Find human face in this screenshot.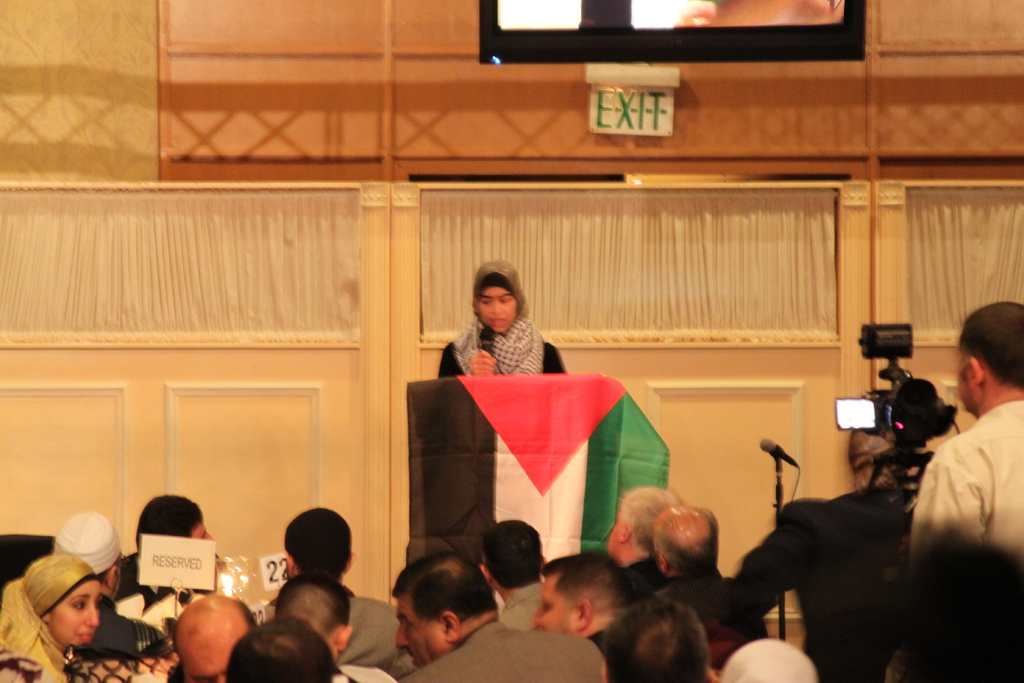
The bounding box for human face is {"x1": 177, "y1": 627, "x2": 247, "y2": 682}.
